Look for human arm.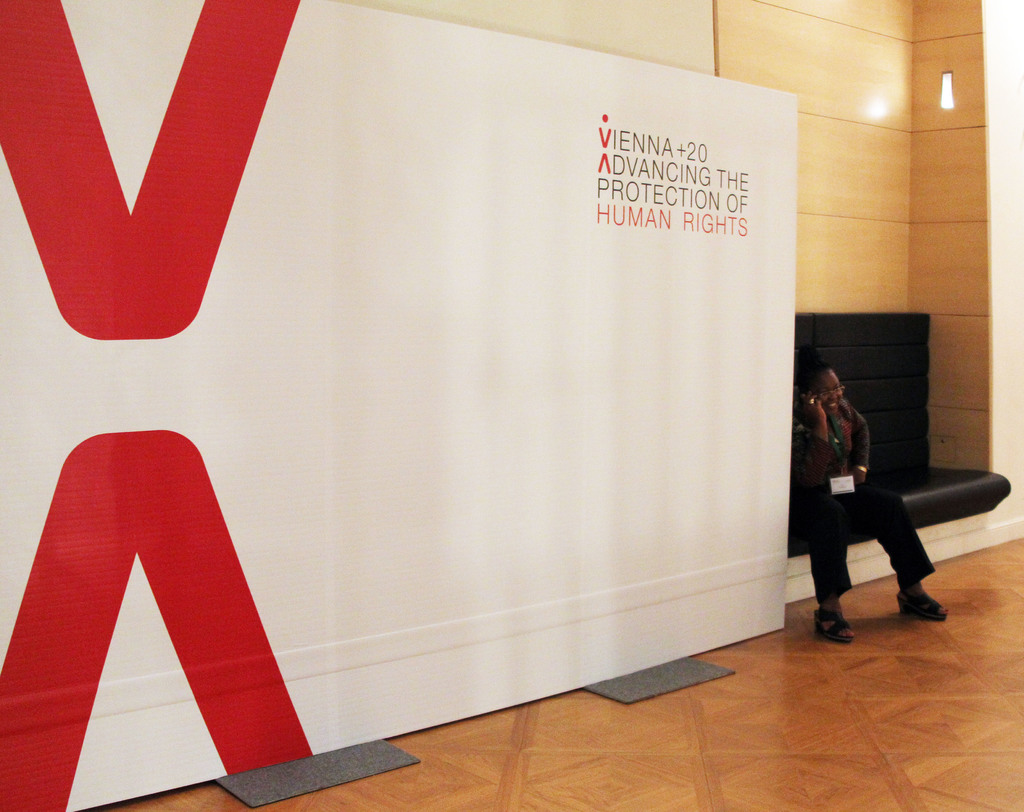
Found: left=851, top=413, right=874, bottom=484.
